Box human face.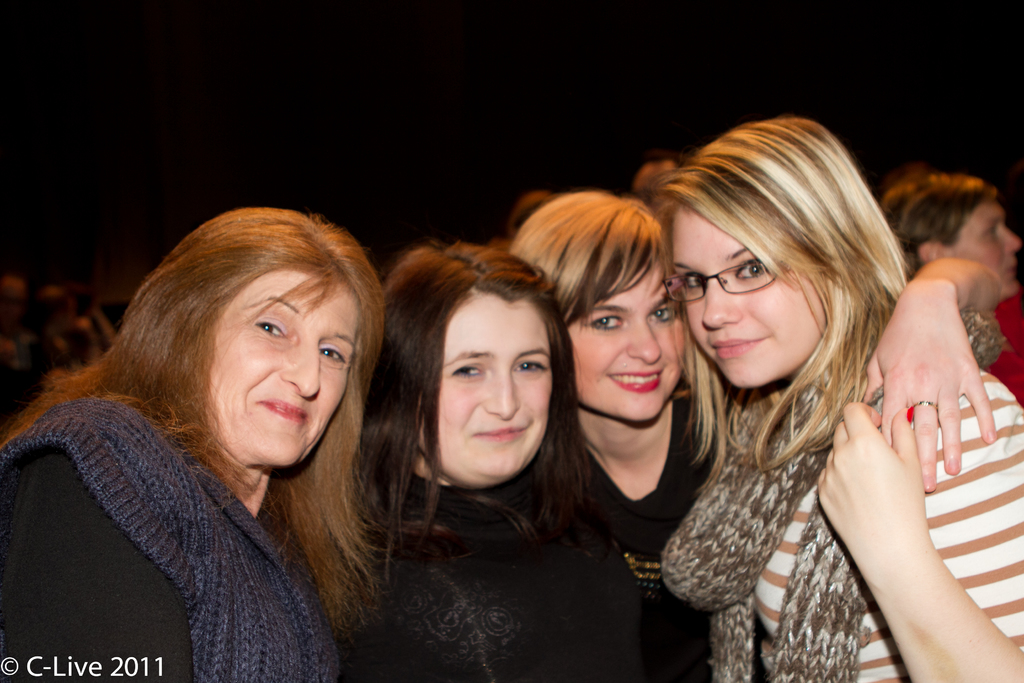
l=205, t=274, r=363, b=466.
